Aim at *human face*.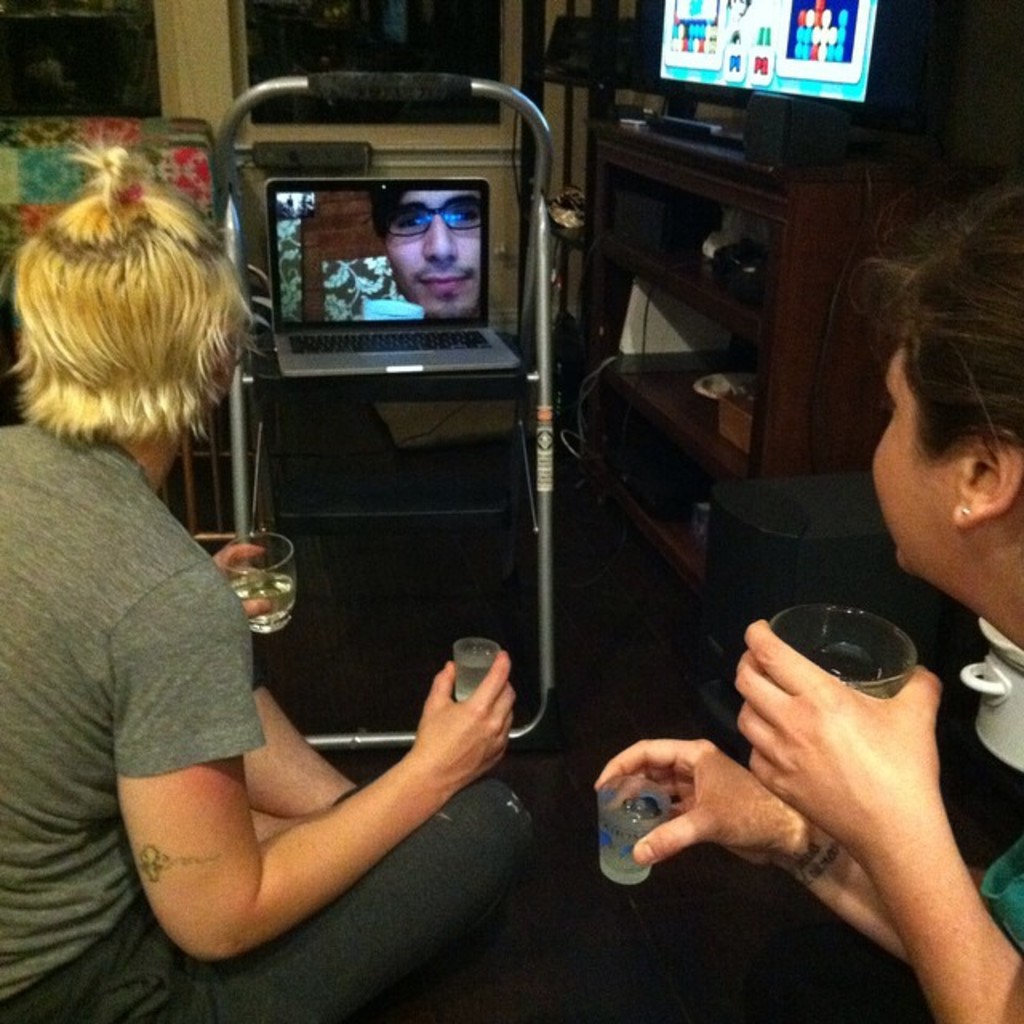
Aimed at rect(386, 186, 483, 323).
